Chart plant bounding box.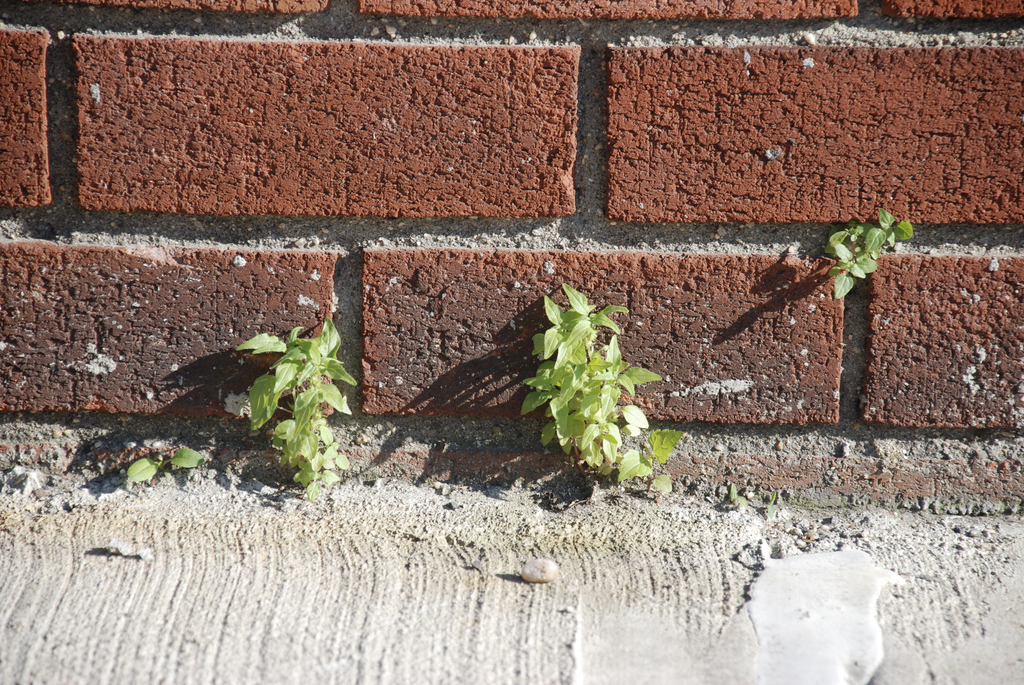
Charted: box=[520, 282, 685, 494].
